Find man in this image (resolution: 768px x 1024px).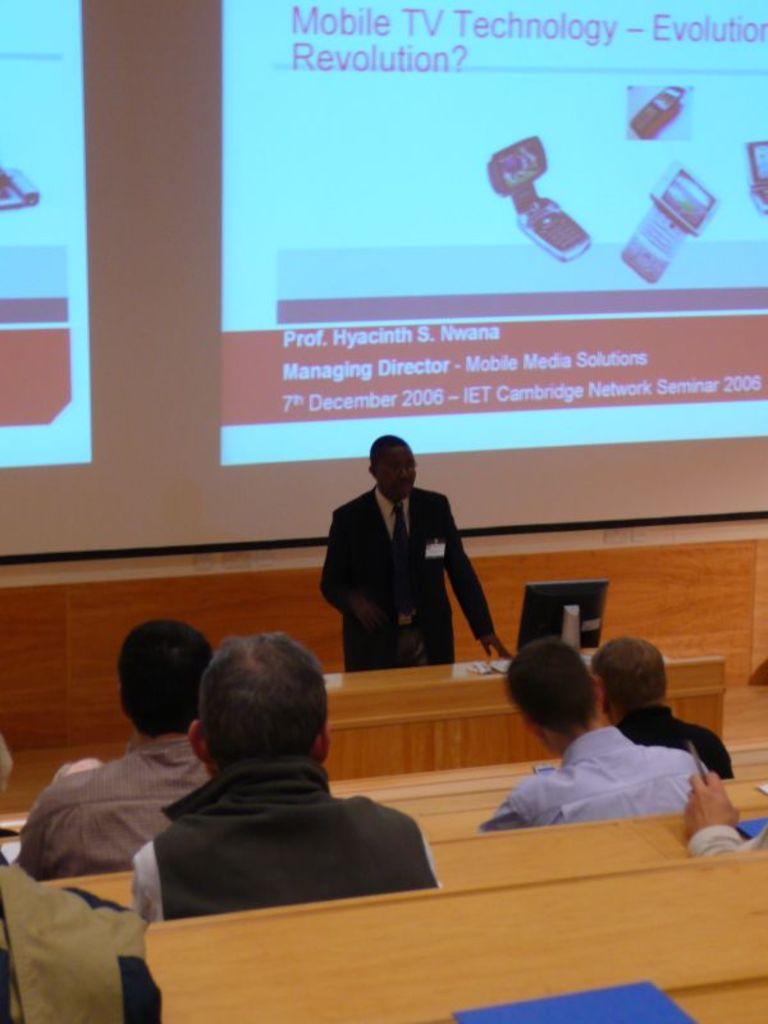
x1=470 y1=622 x2=723 y2=835.
